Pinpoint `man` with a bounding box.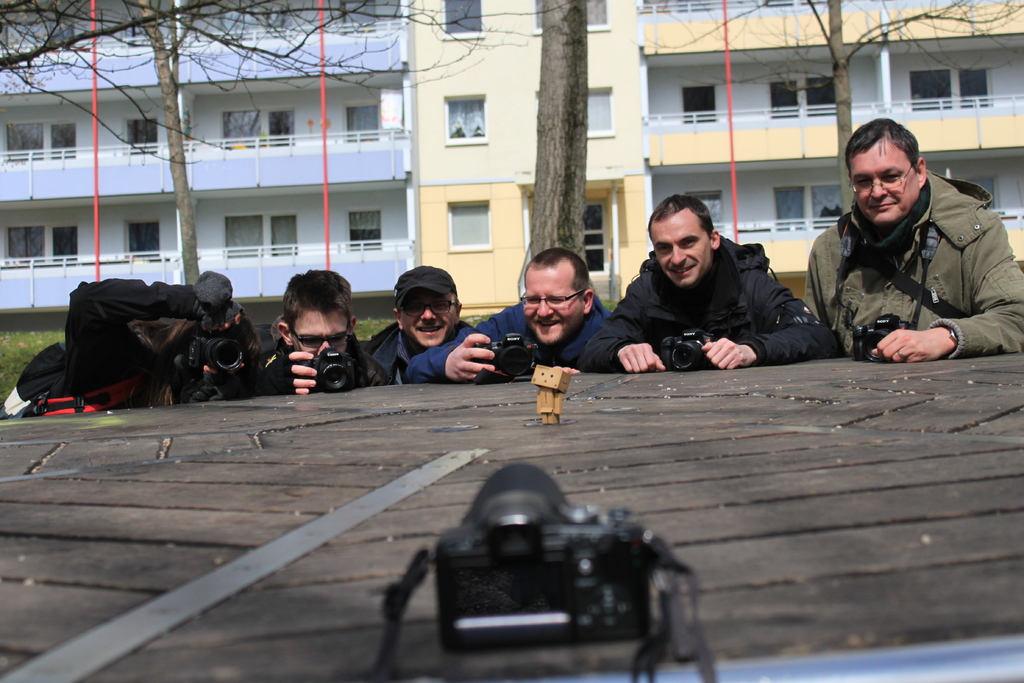
[801, 117, 1023, 363].
